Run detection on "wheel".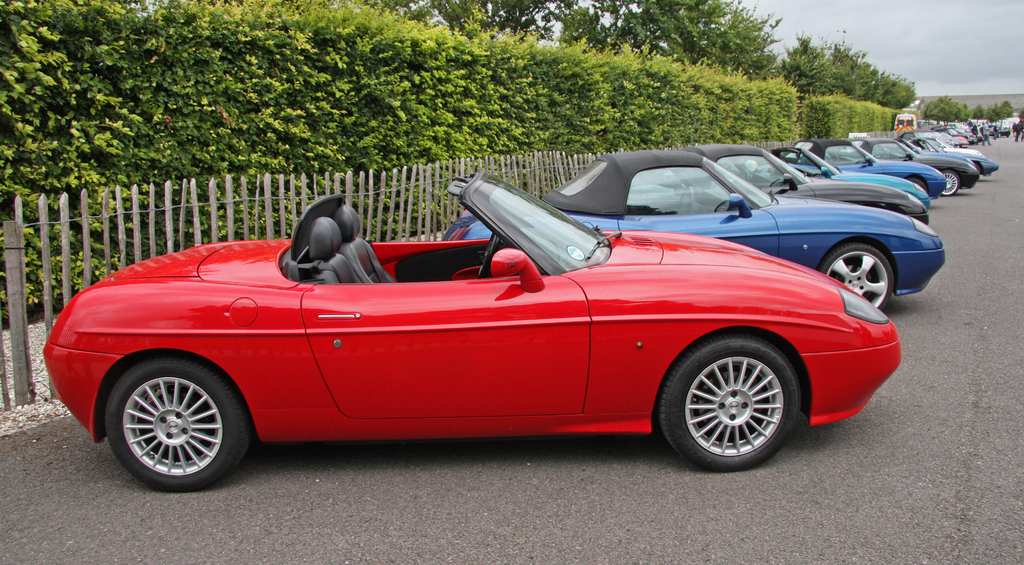
Result: [x1=664, y1=332, x2=806, y2=459].
